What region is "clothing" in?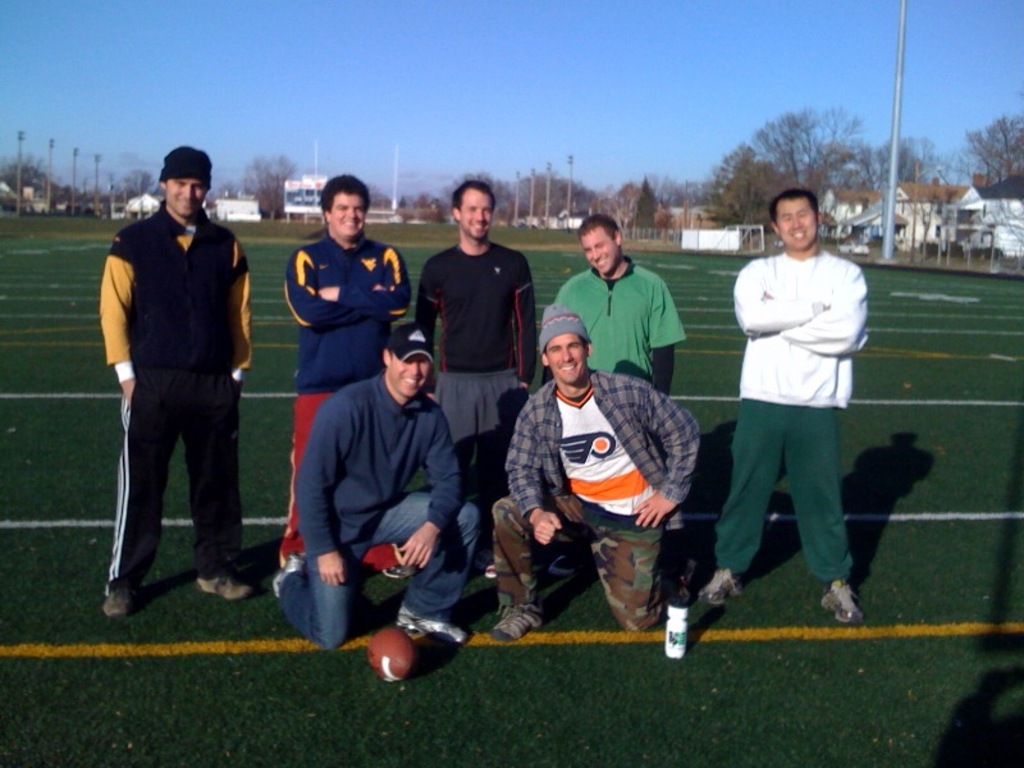
(416, 250, 525, 513).
